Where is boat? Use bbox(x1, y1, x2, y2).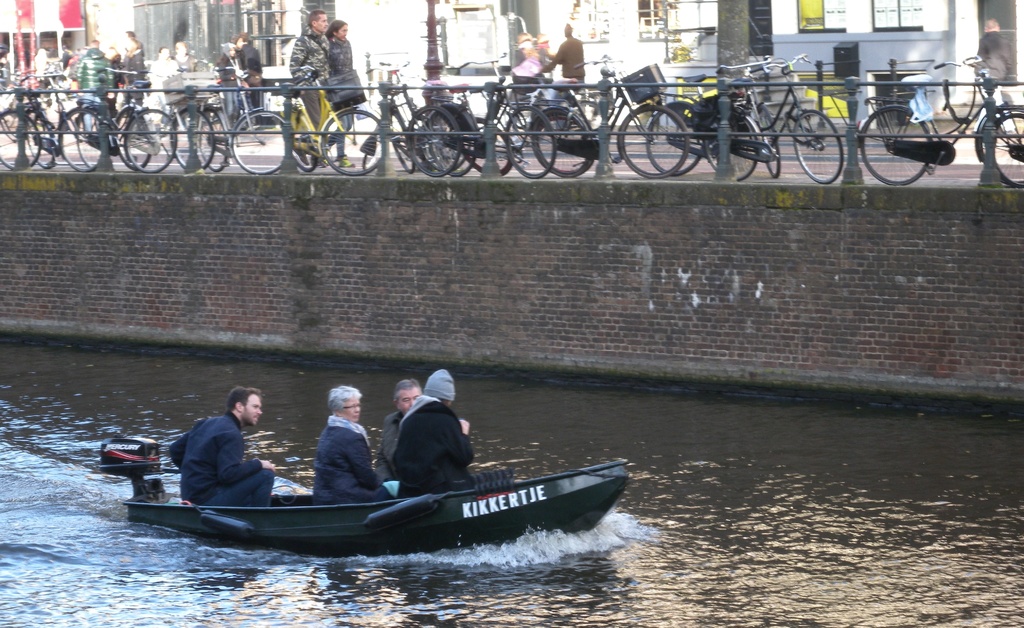
bbox(74, 420, 641, 564).
